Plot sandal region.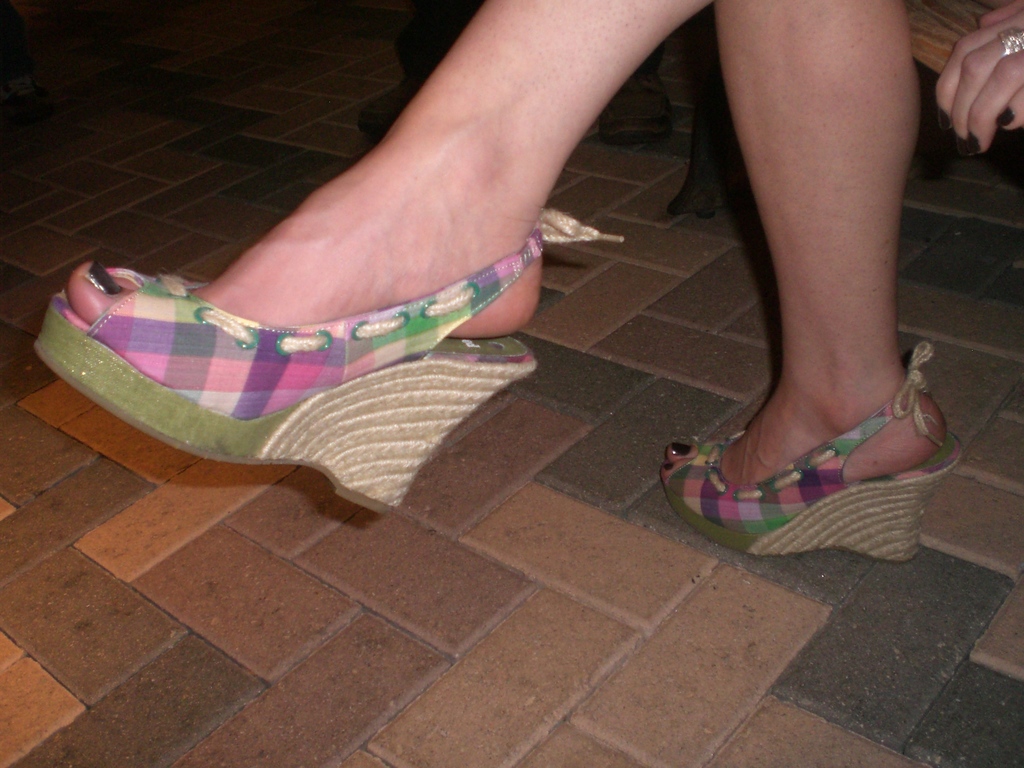
Plotted at Rect(661, 336, 961, 563).
